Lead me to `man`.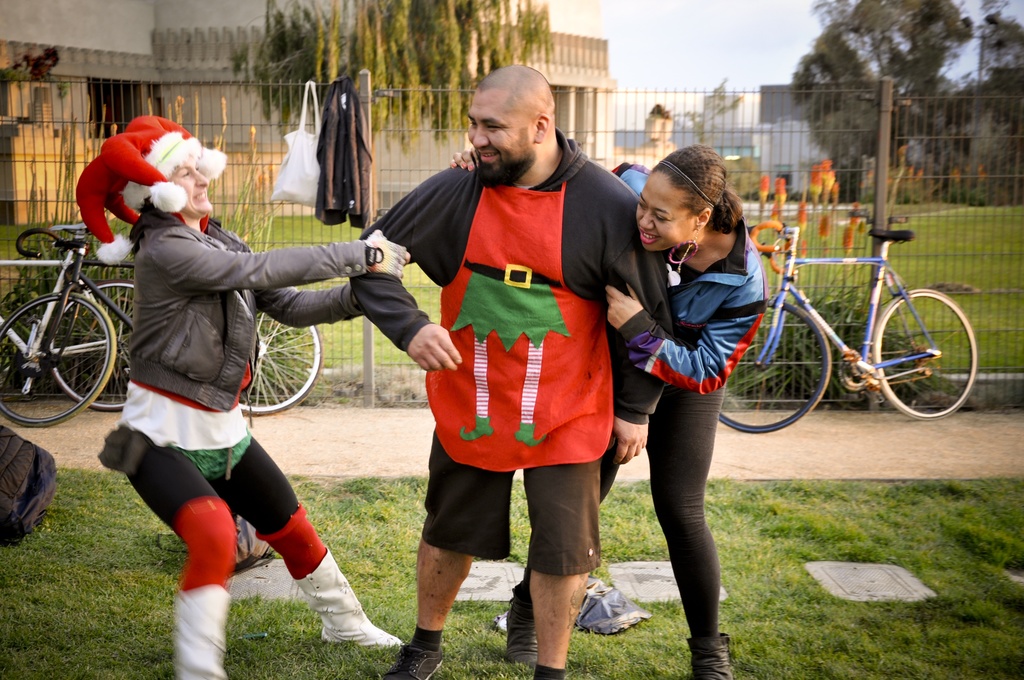
Lead to crop(385, 84, 640, 626).
